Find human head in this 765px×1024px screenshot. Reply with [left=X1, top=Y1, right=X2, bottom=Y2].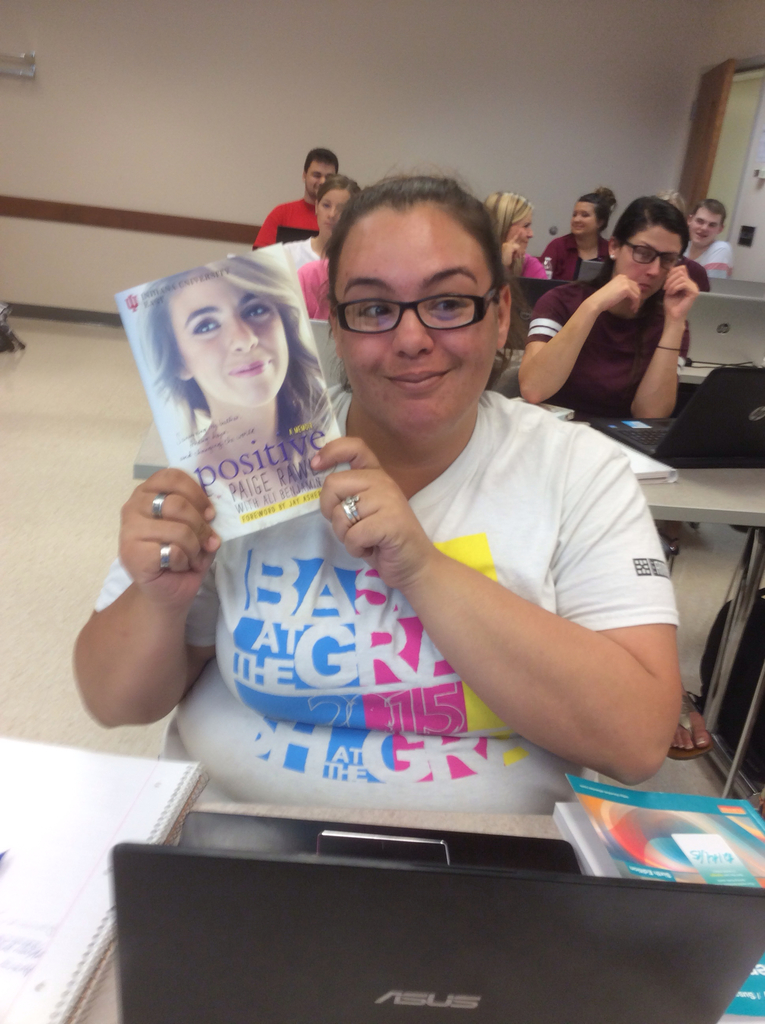
[left=131, top=240, right=323, bottom=422].
